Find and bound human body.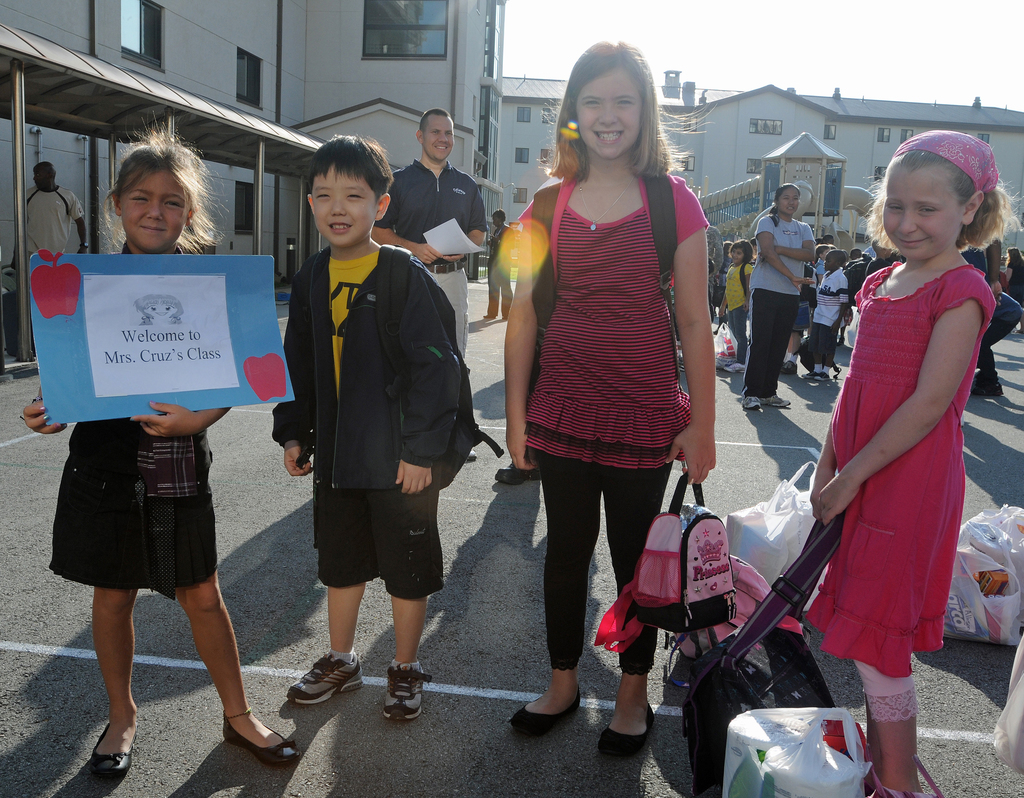
Bound: x1=1004 y1=247 x2=1023 y2=339.
